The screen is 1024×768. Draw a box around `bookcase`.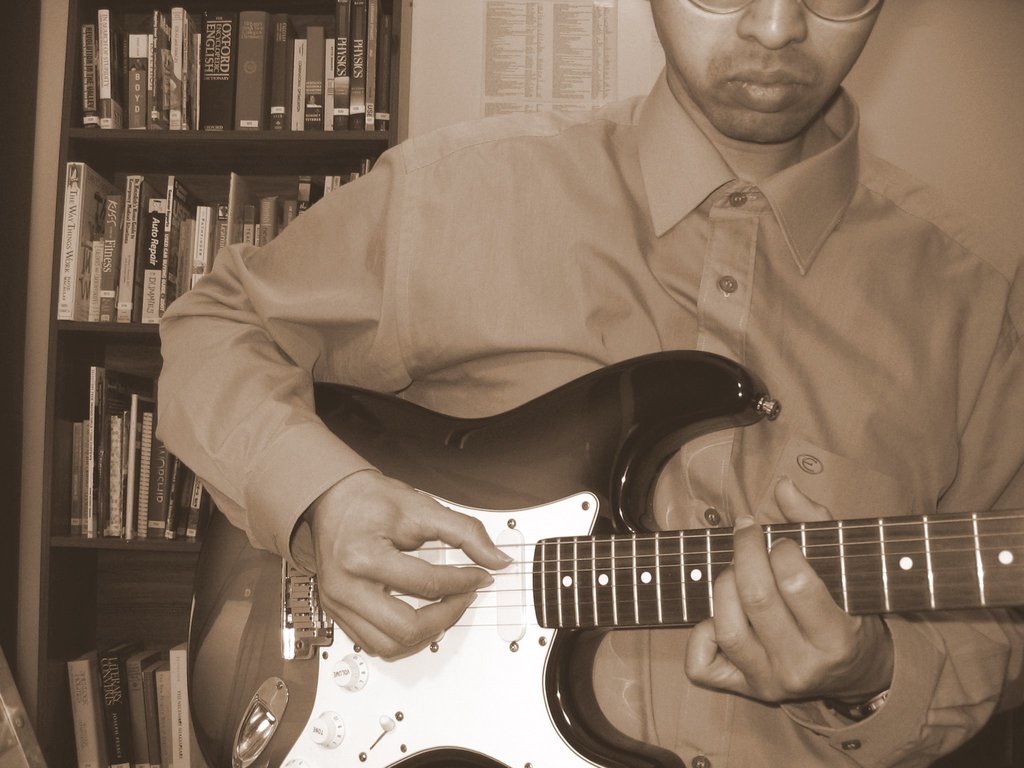
box=[31, 0, 406, 367].
